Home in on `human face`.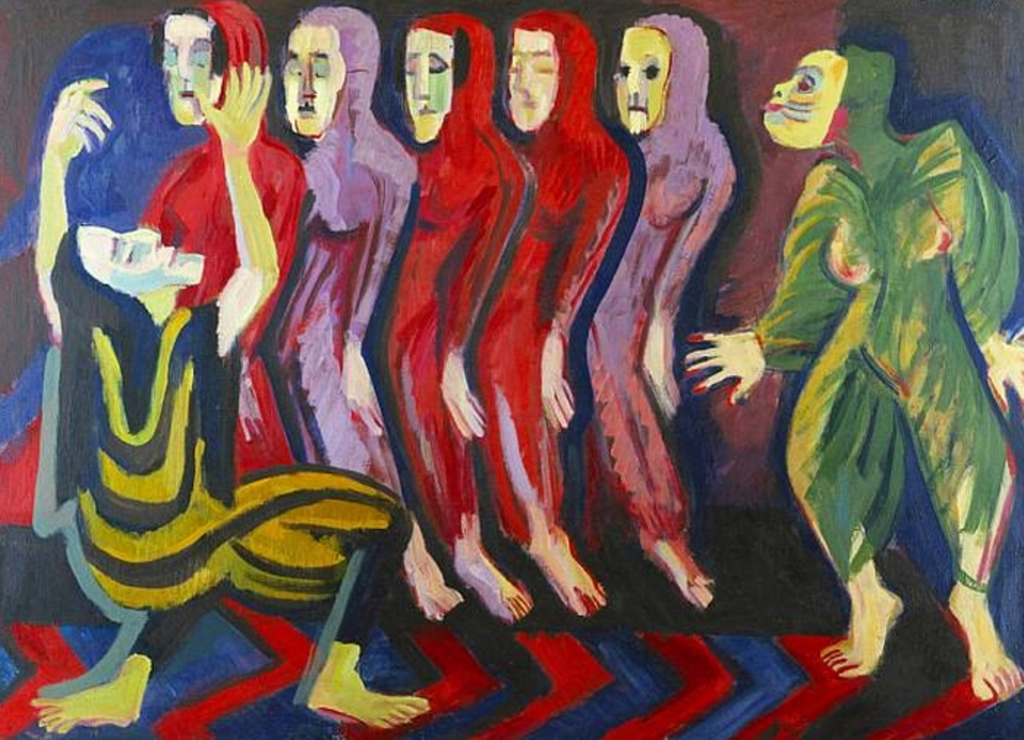
Homed in at 612:31:665:127.
